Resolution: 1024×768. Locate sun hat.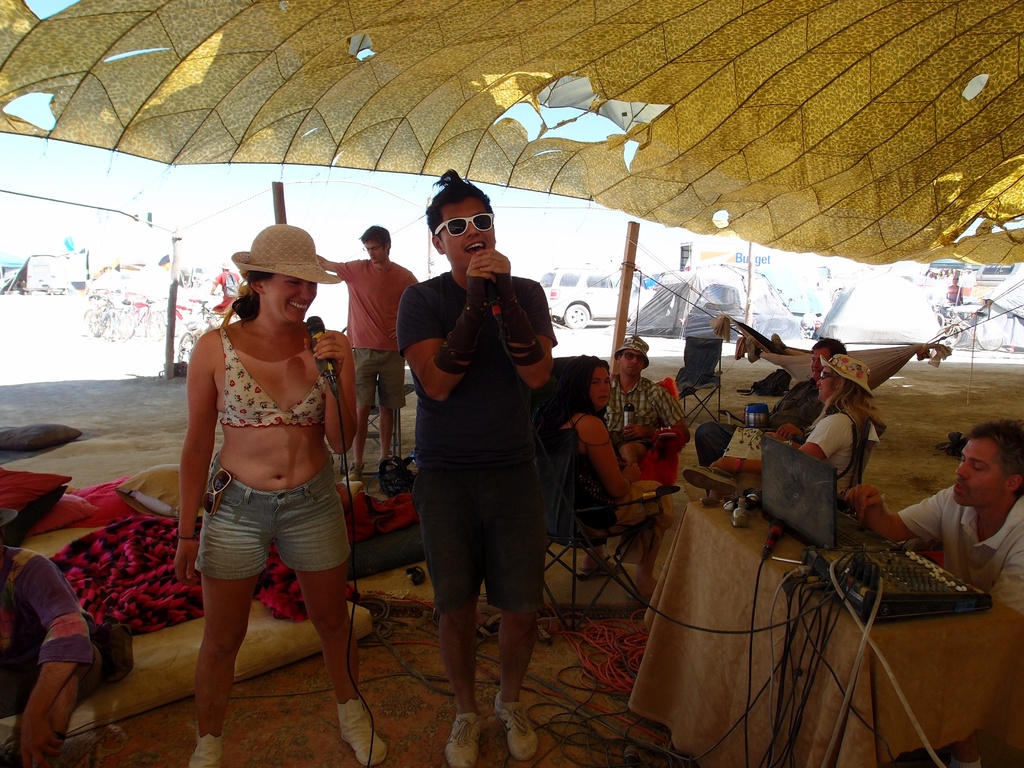
select_region(0, 501, 22, 534).
